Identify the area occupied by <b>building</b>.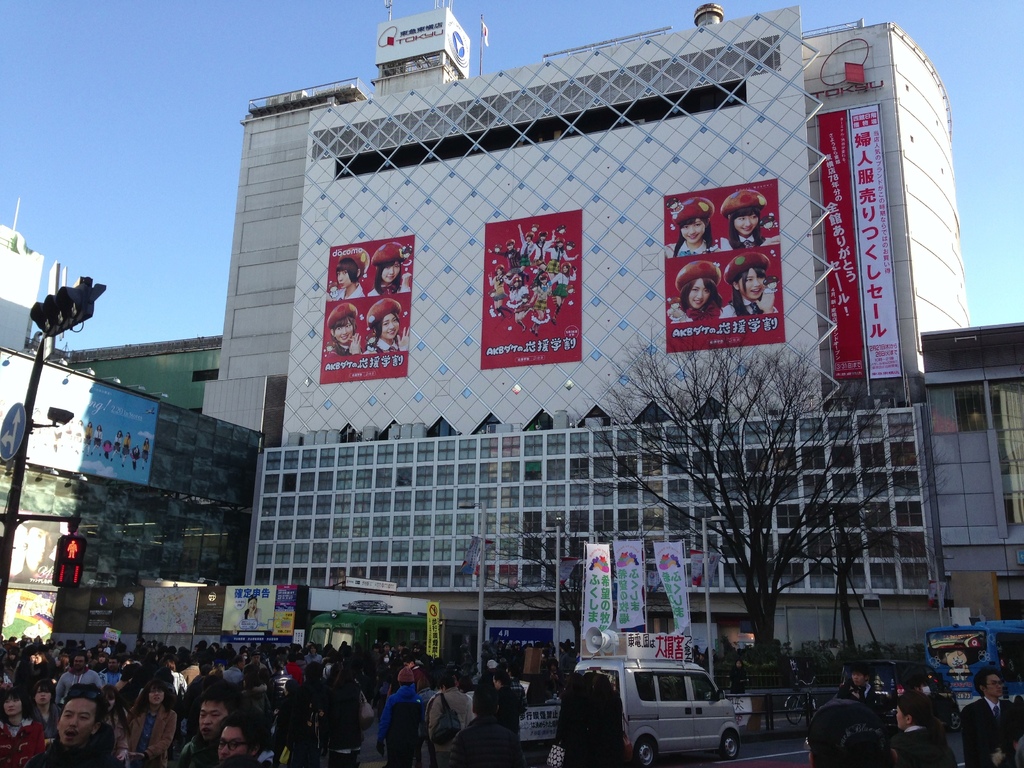
Area: [0, 347, 262, 646].
